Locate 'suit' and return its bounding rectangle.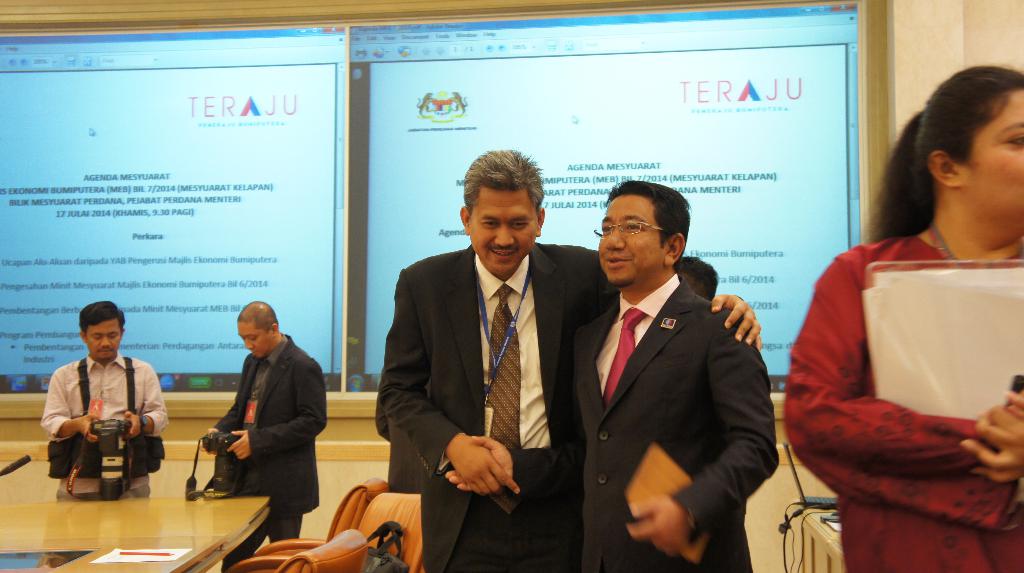
<region>374, 377, 431, 495</region>.
